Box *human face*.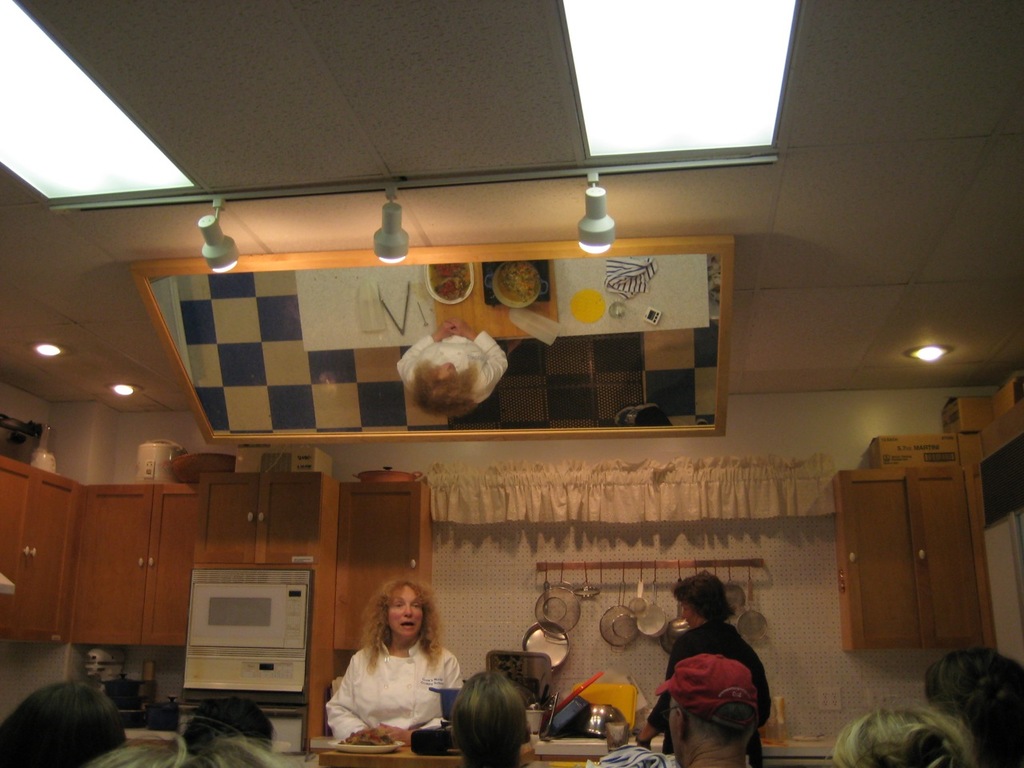
[x1=390, y1=587, x2=422, y2=639].
